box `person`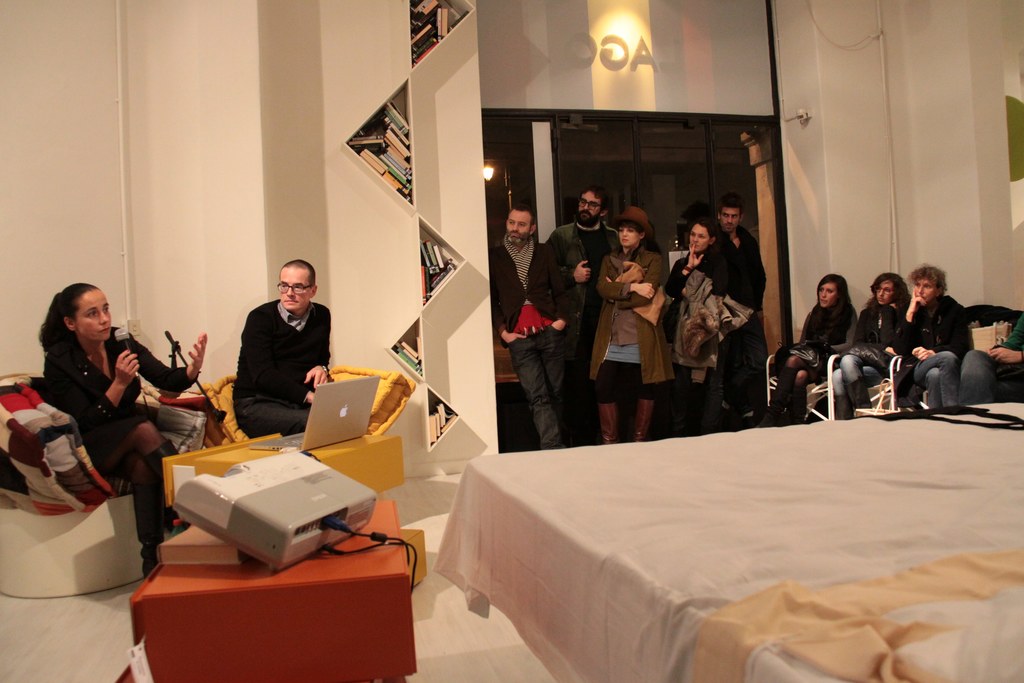
<box>230,258,334,438</box>
